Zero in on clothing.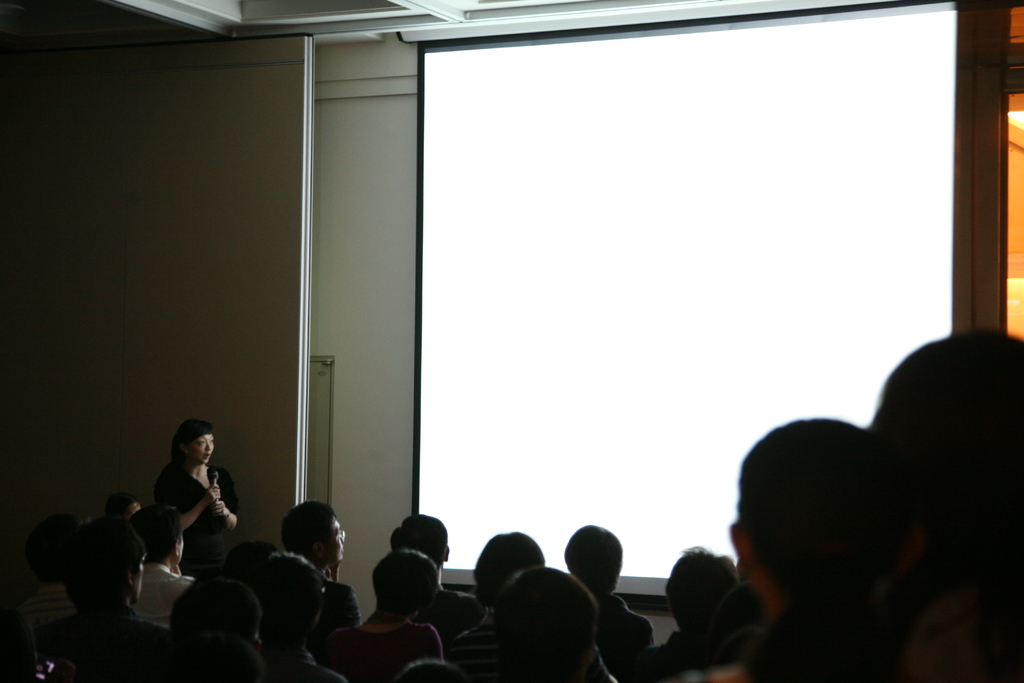
Zeroed in: 40 604 172 682.
